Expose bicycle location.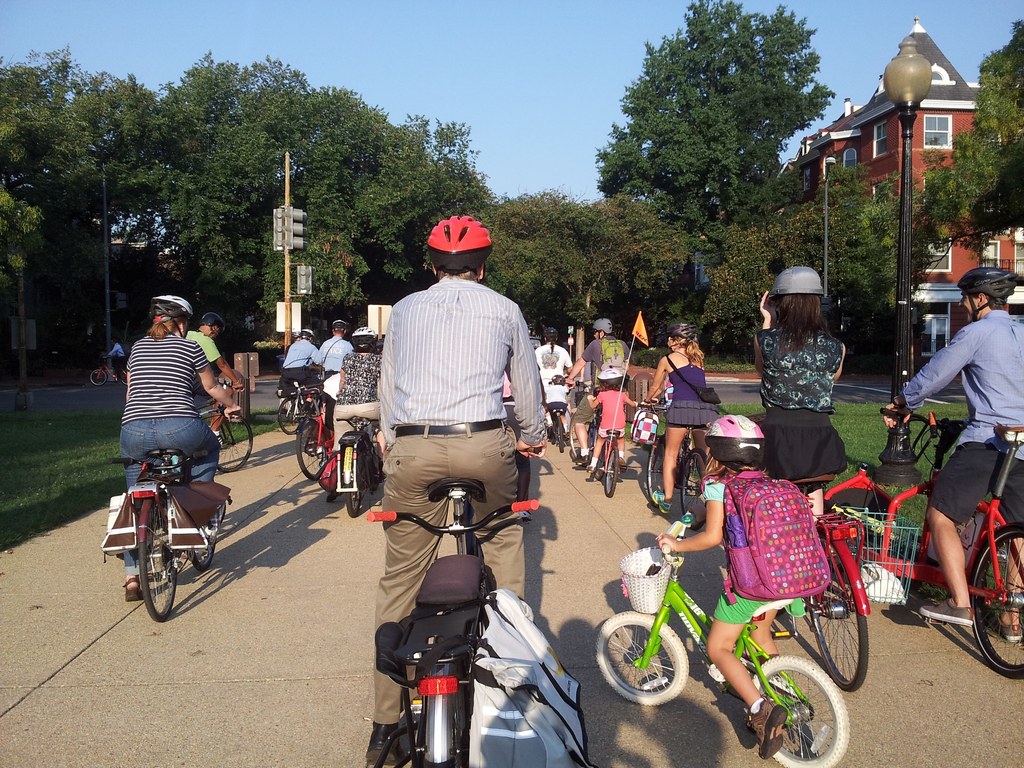
Exposed at {"x1": 773, "y1": 470, "x2": 868, "y2": 691}.
